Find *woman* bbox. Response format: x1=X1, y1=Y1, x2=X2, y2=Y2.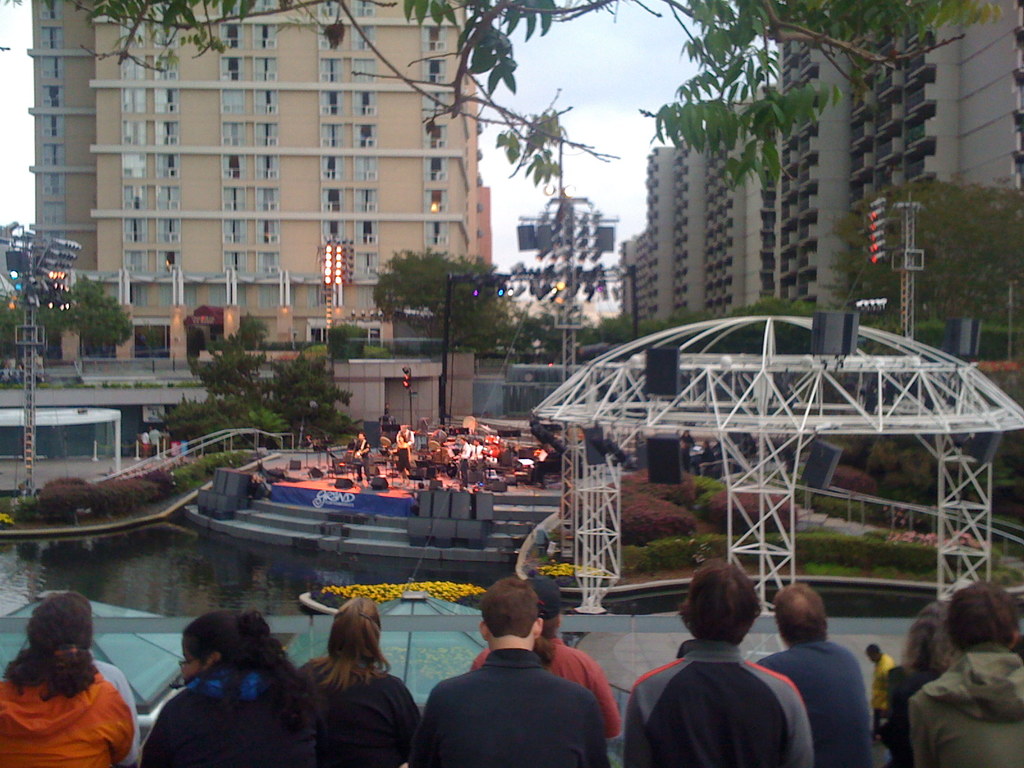
x1=880, y1=600, x2=961, y2=767.
